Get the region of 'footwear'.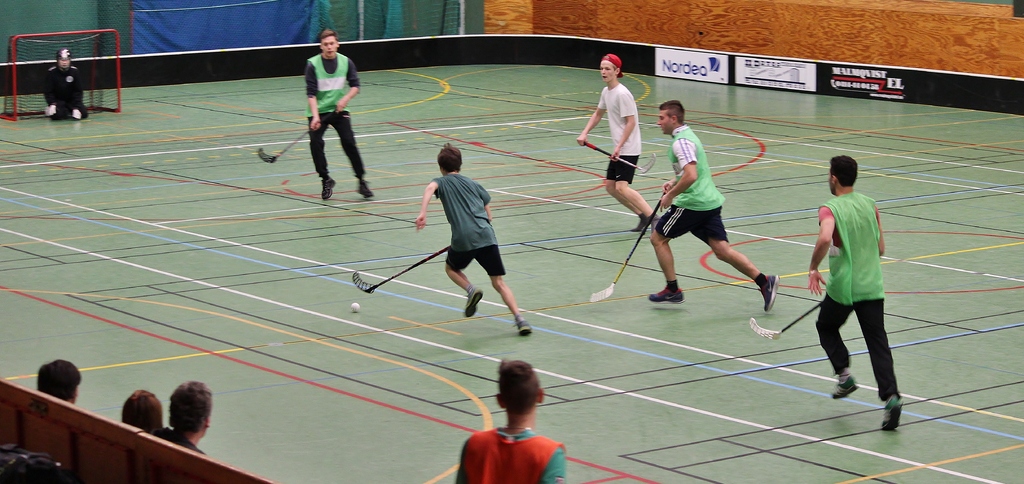
box(831, 373, 859, 398).
